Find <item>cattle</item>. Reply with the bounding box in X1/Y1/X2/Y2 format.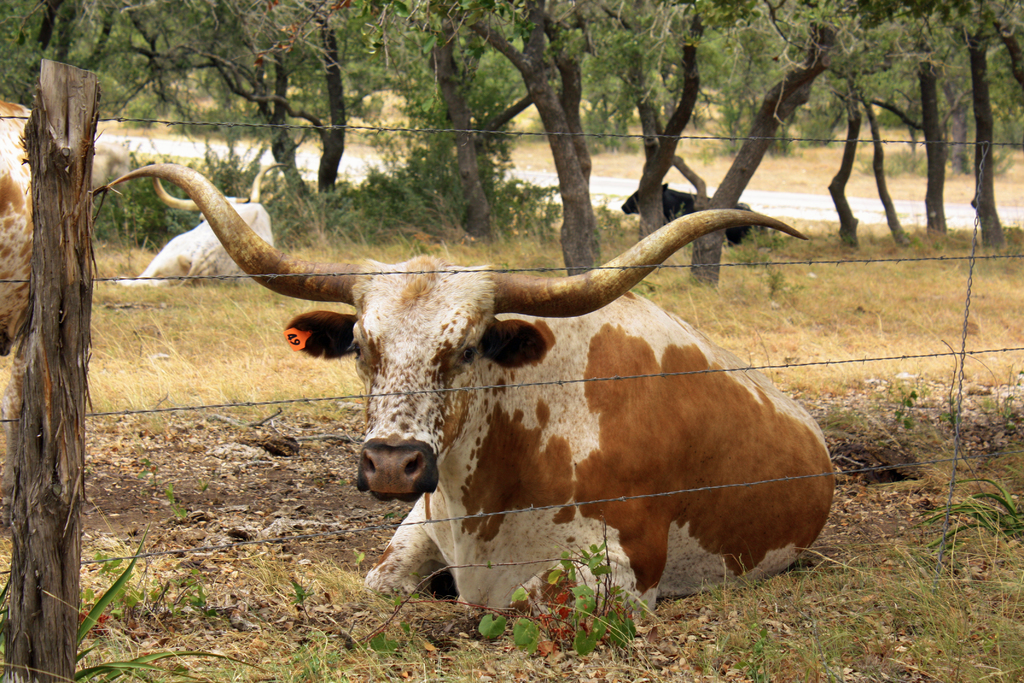
619/181/754/252.
